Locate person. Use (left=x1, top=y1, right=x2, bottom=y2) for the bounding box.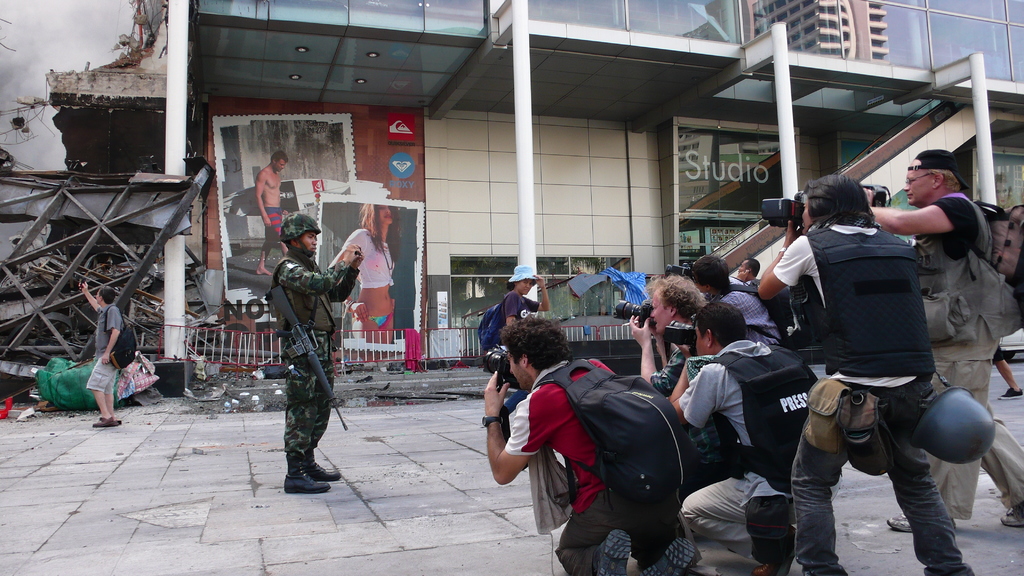
(left=688, top=254, right=782, bottom=345).
